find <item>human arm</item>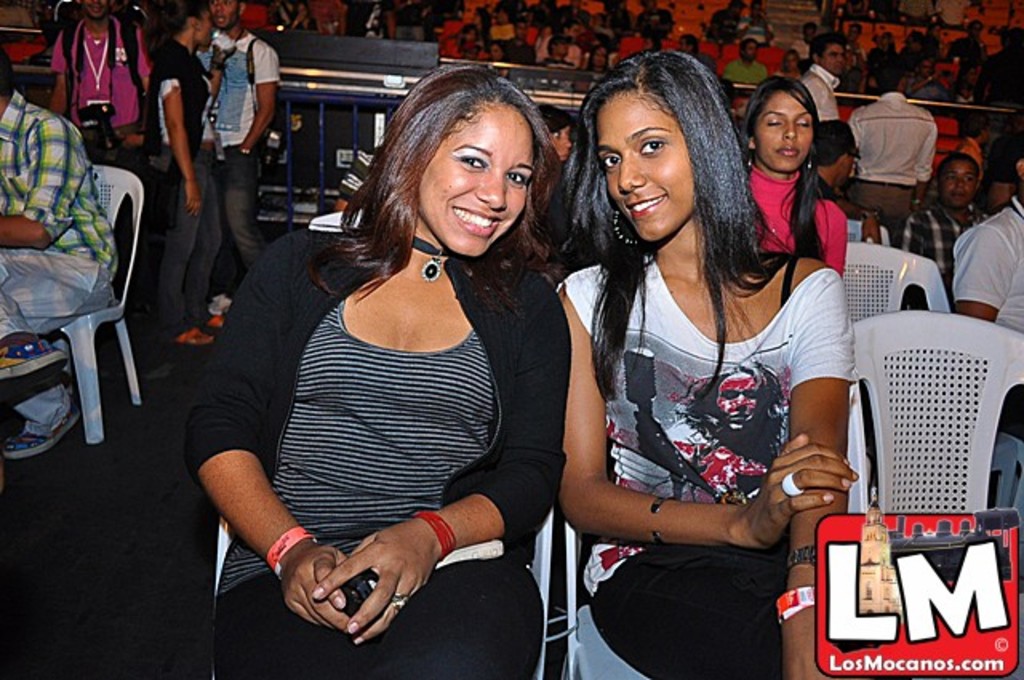
rect(312, 272, 566, 645)
